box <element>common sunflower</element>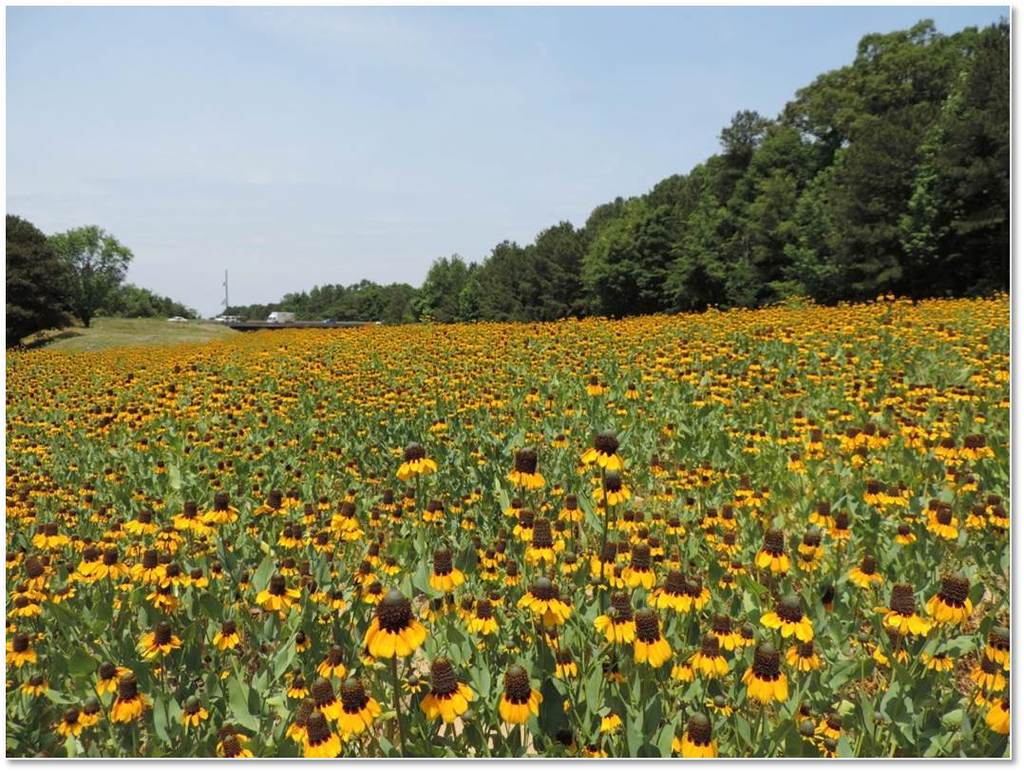
Rect(463, 596, 498, 637)
